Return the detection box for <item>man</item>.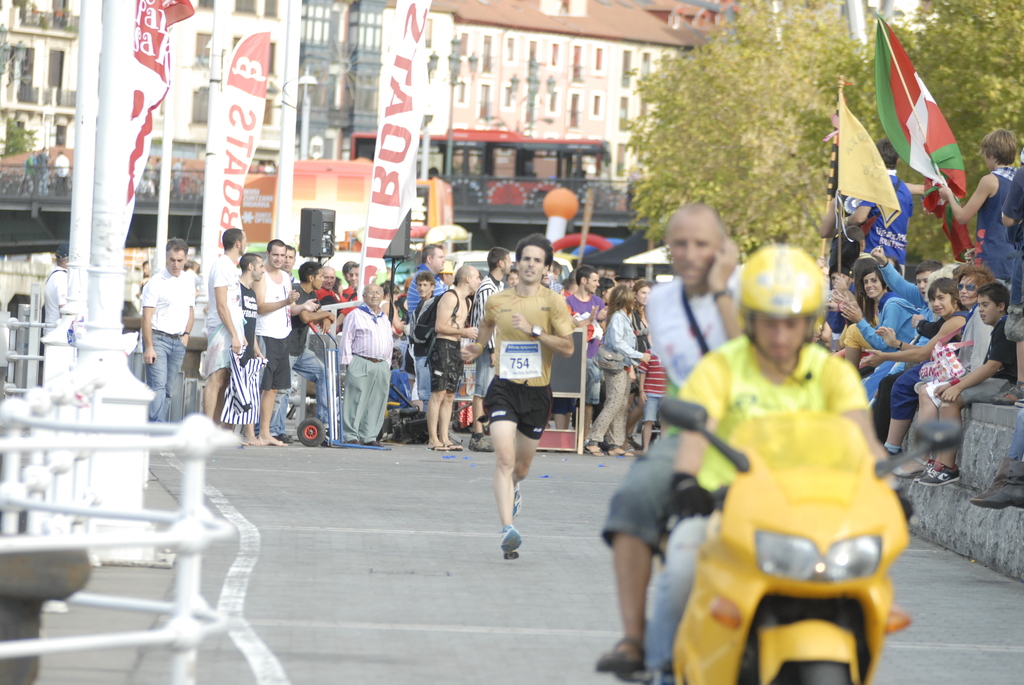
left=39, top=242, right=77, bottom=374.
